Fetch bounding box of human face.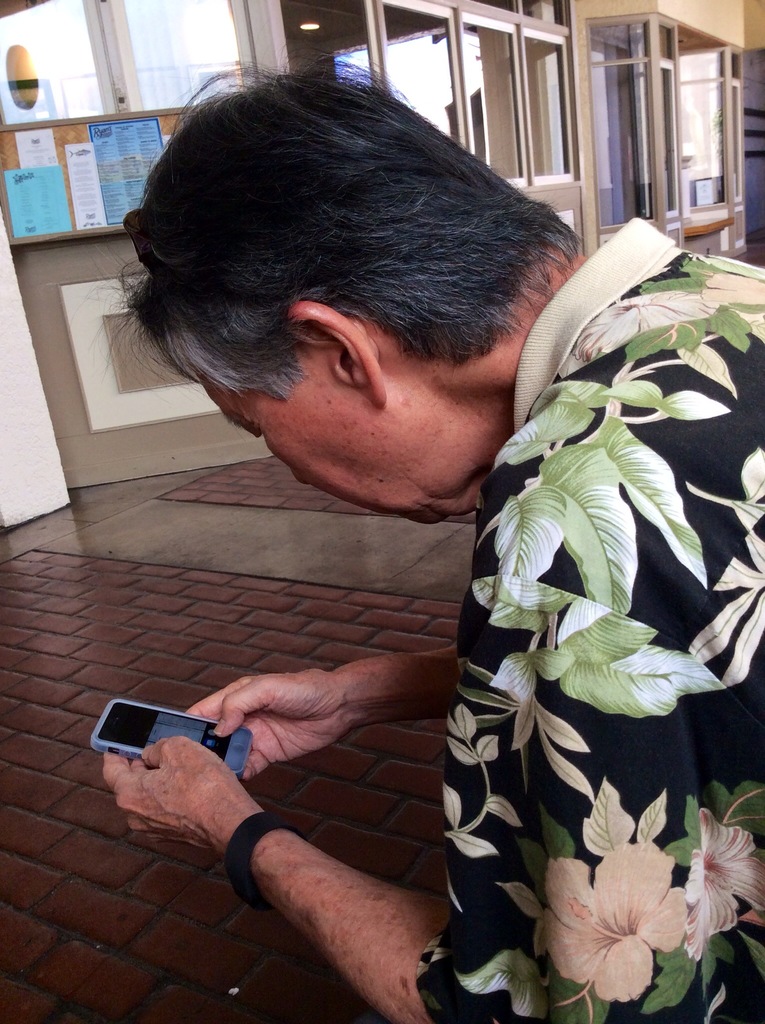
Bbox: select_region(196, 375, 470, 527).
